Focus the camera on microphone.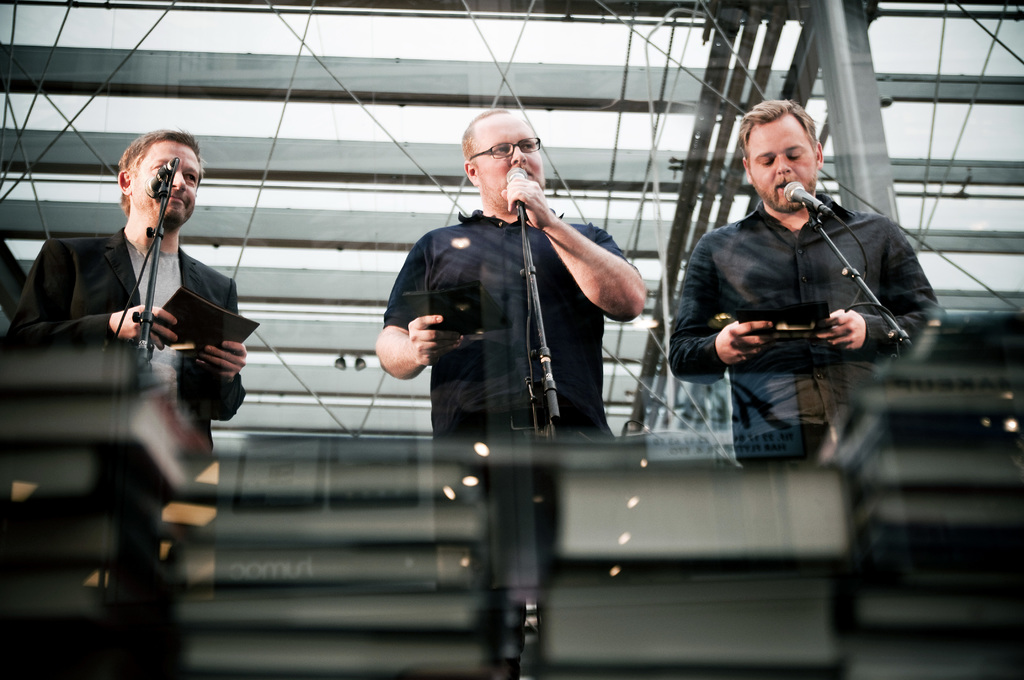
Focus region: box(780, 184, 839, 229).
